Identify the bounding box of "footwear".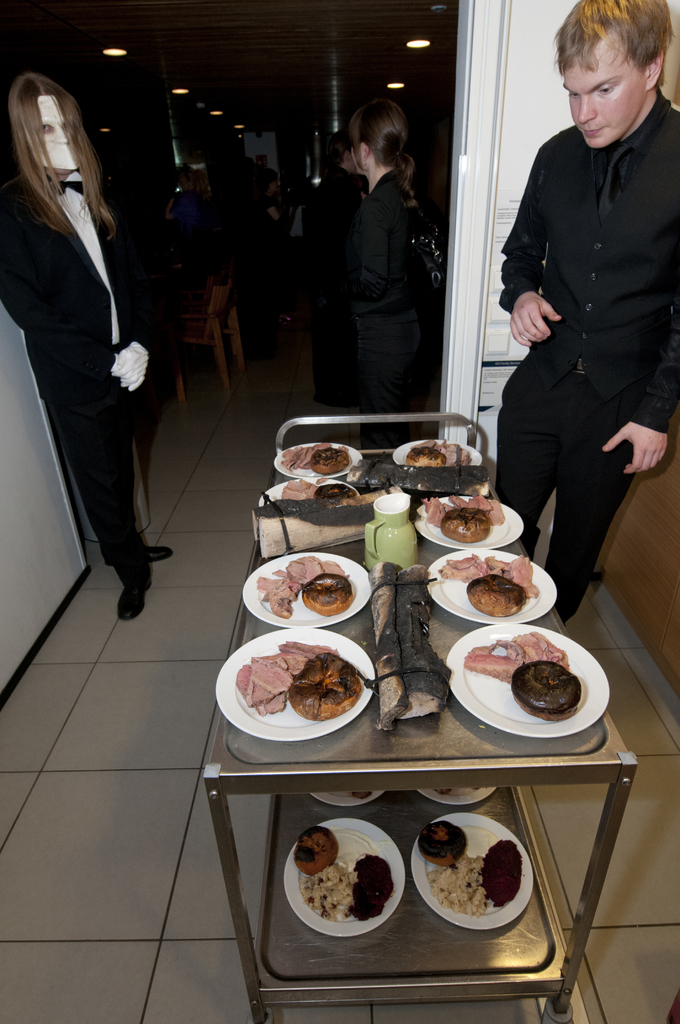
[107, 545, 174, 564].
